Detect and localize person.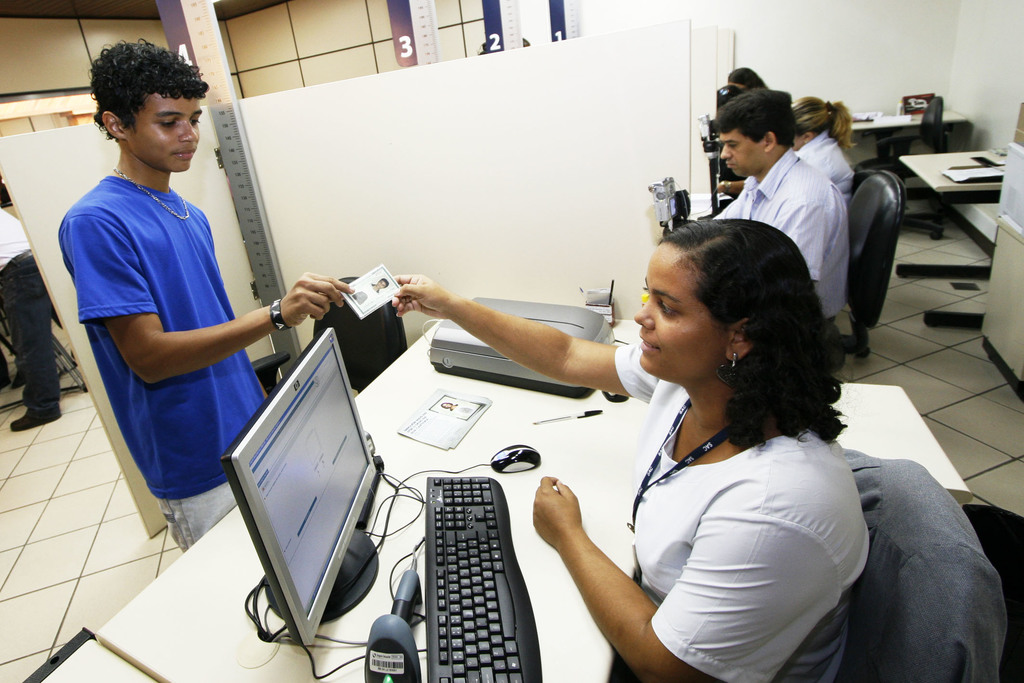
Localized at Rect(54, 40, 353, 549).
